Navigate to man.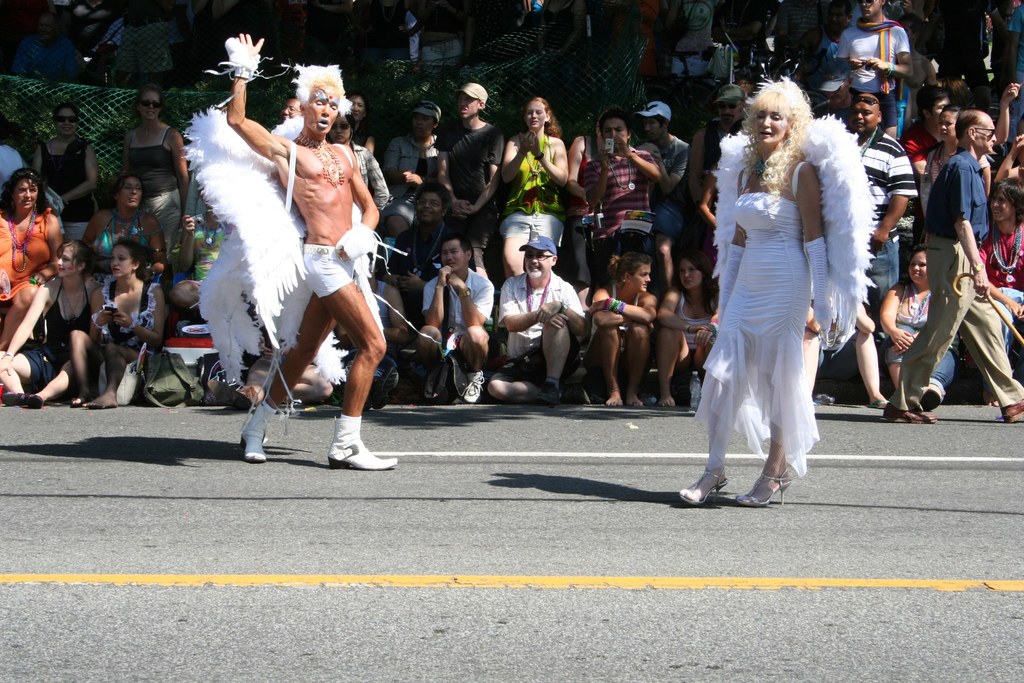
Navigation target: <box>485,231,588,405</box>.
